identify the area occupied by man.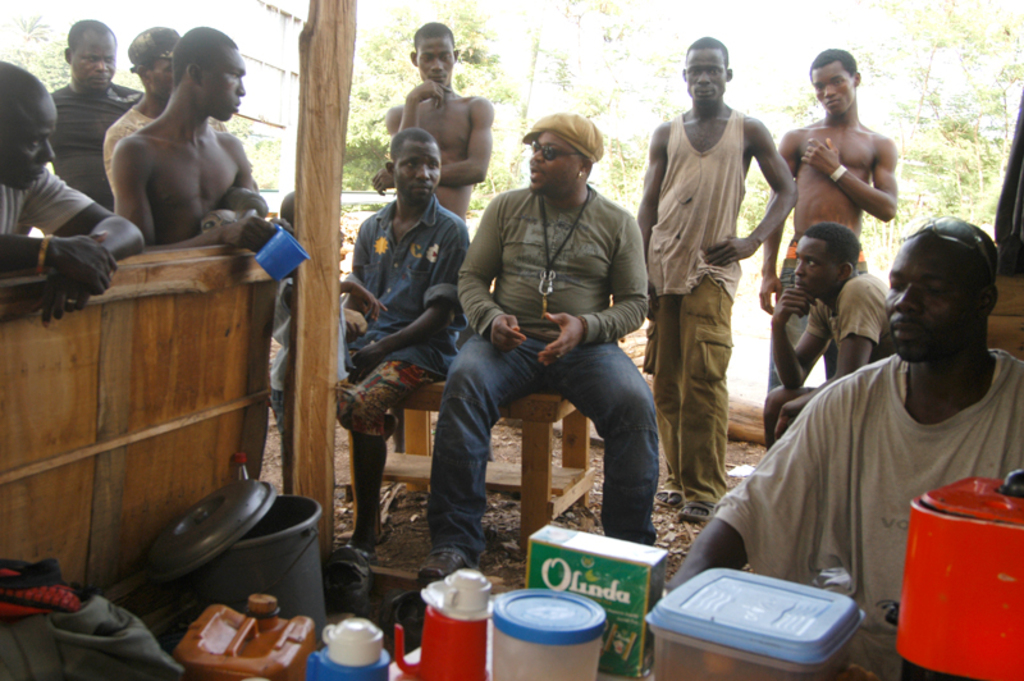
Area: crop(50, 14, 142, 210).
